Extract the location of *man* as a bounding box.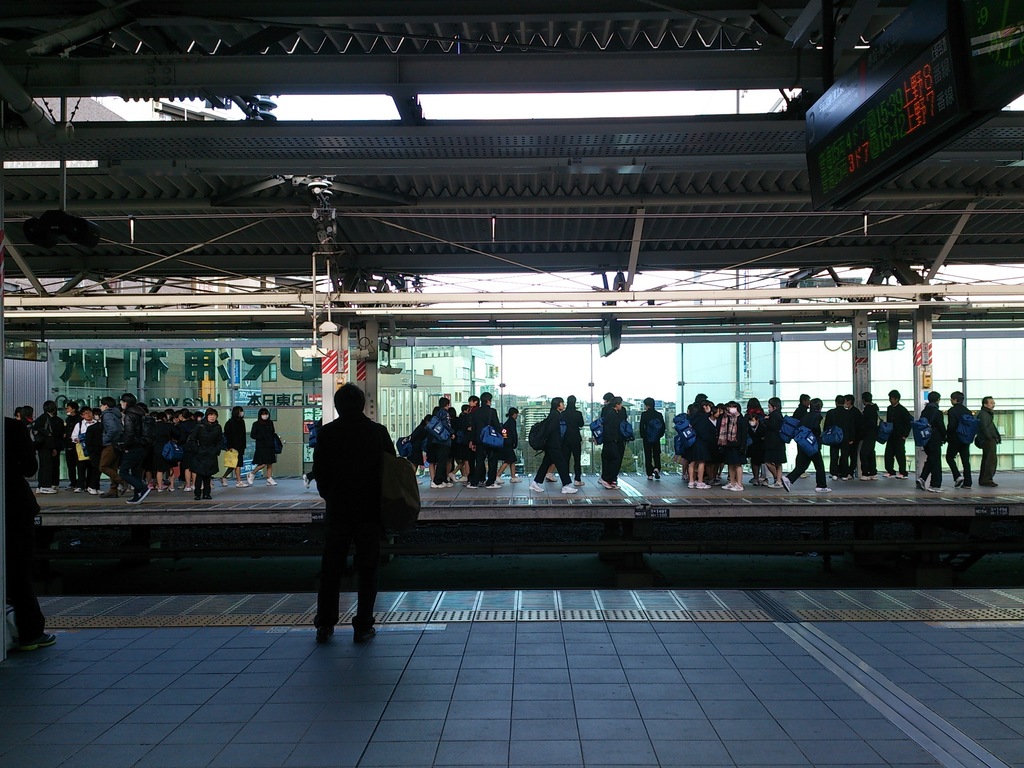
[820, 395, 852, 482].
